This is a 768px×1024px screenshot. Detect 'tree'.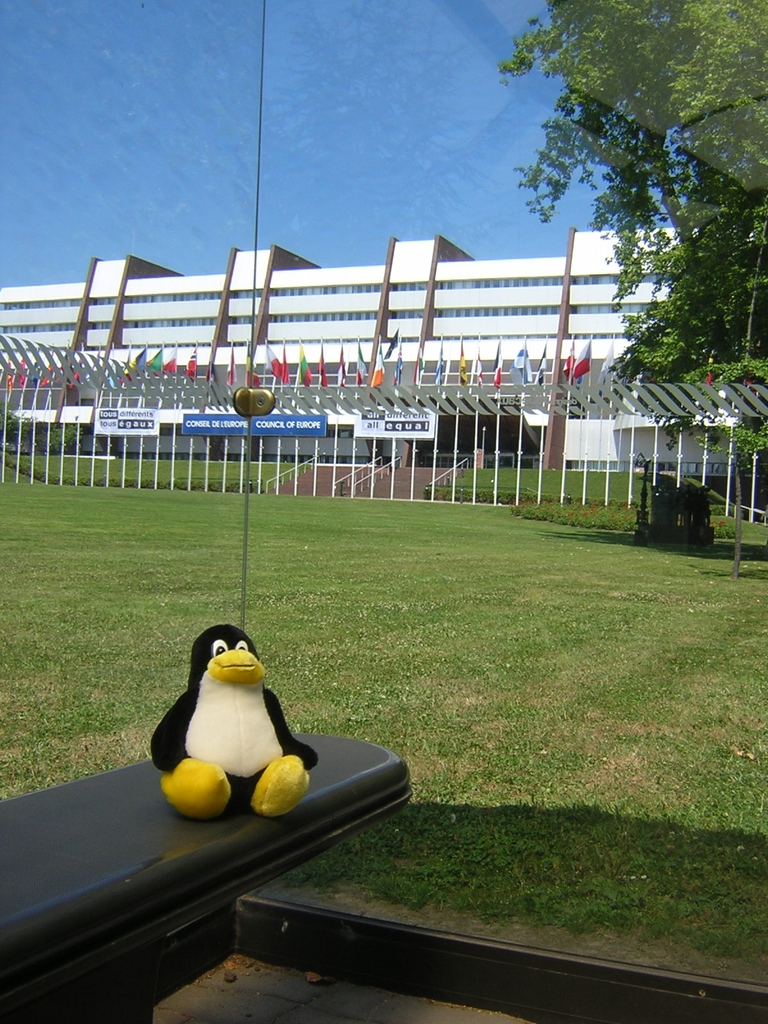
500/40/748/449.
